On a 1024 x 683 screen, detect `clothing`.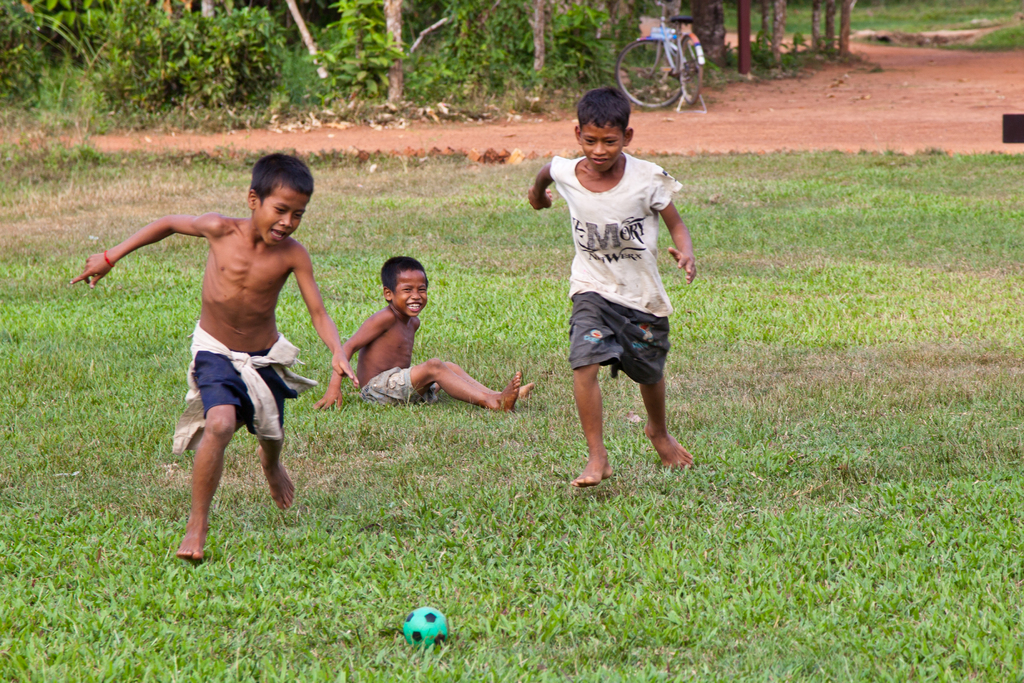
<bbox>358, 368, 437, 404</bbox>.
